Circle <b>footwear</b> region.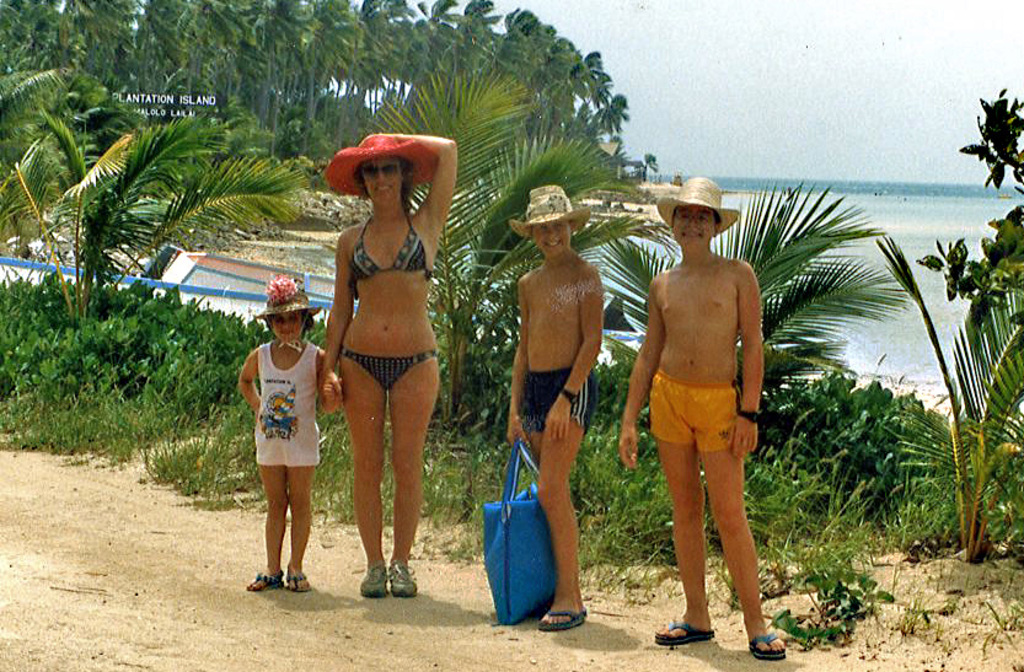
Region: (left=653, top=615, right=715, bottom=643).
